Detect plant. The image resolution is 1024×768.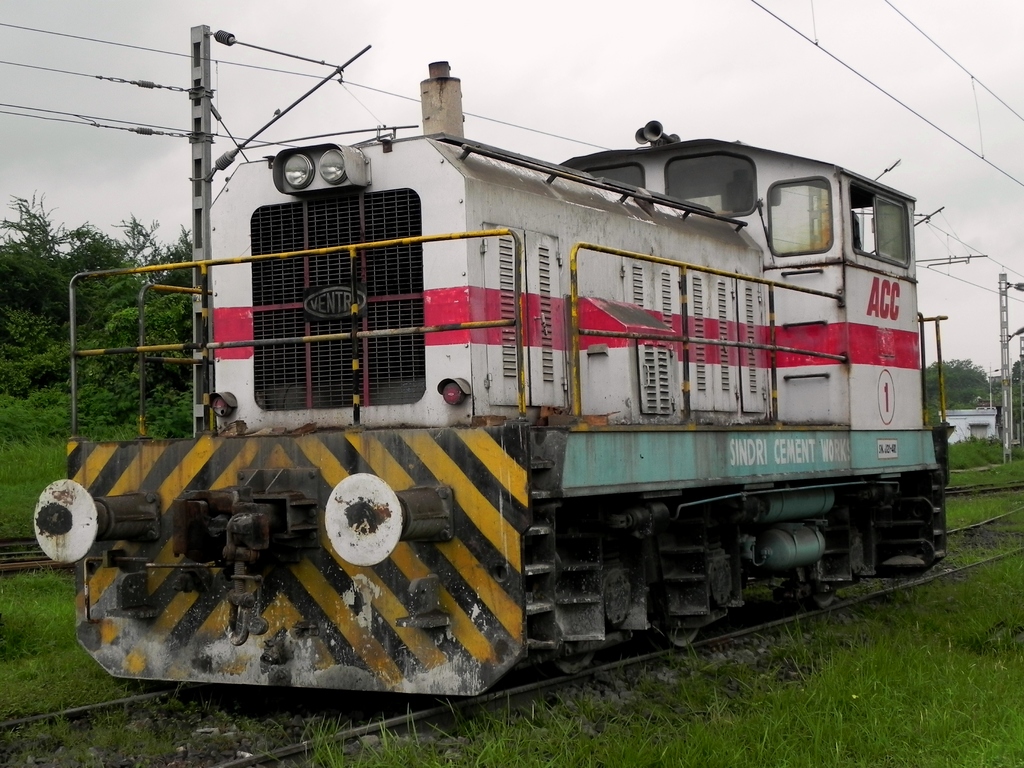
locate(371, 442, 1021, 767).
